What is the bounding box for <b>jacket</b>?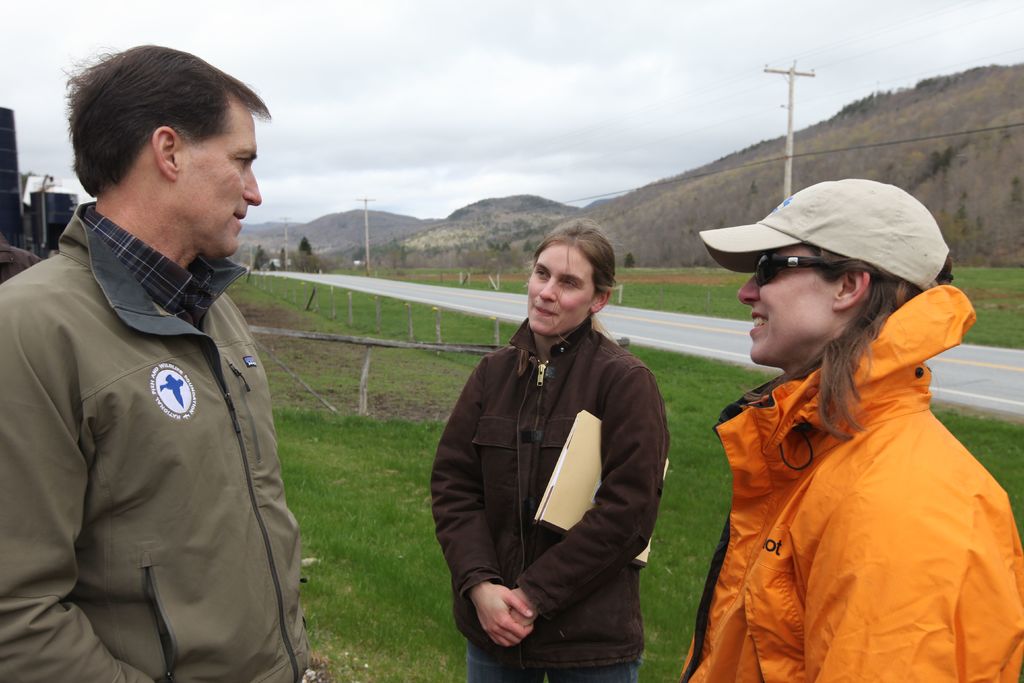
<region>436, 257, 680, 639</region>.
